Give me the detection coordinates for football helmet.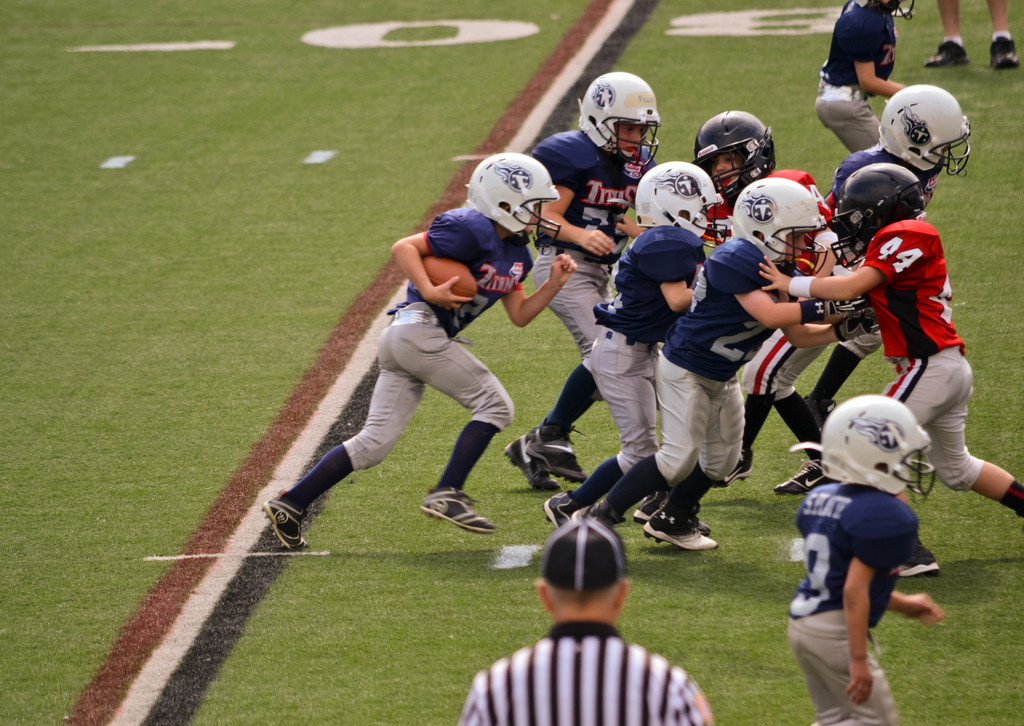
576,77,669,186.
